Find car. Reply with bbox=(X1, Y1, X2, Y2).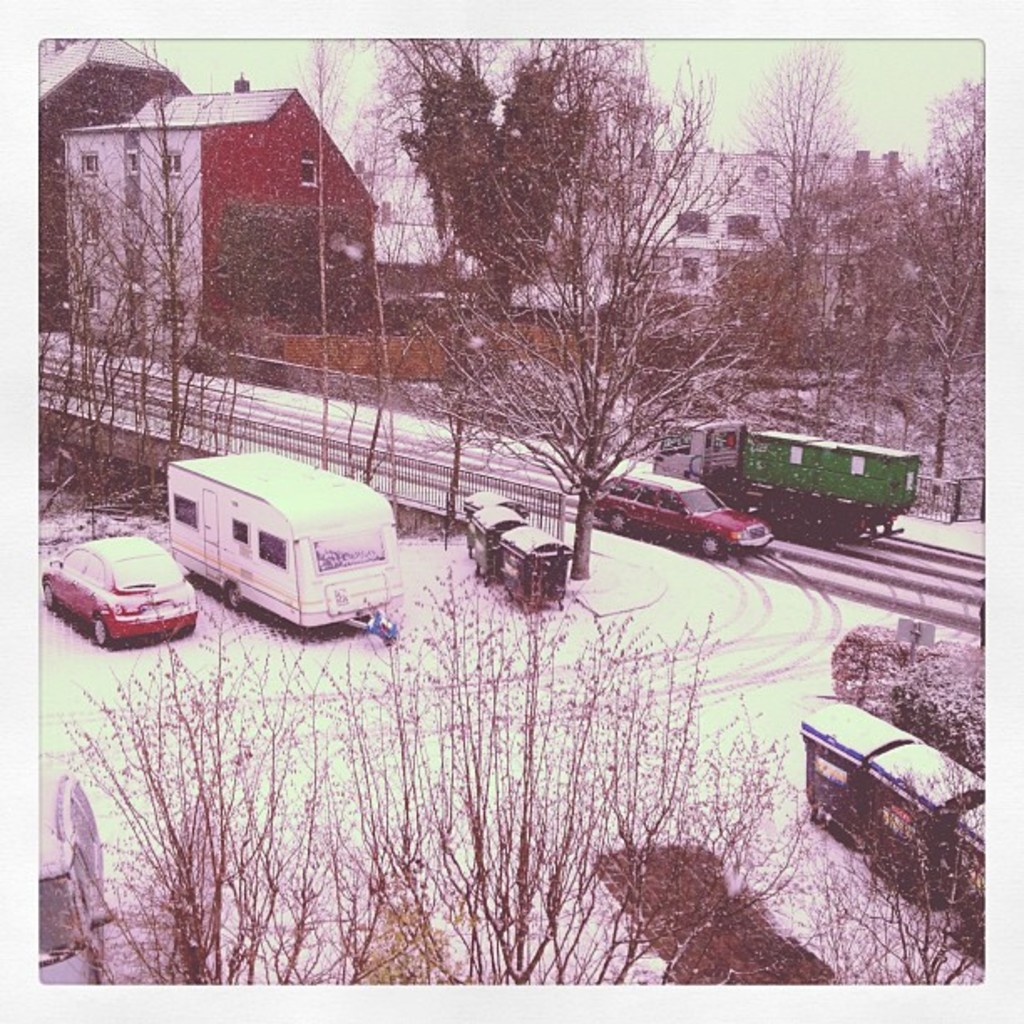
bbox=(37, 537, 202, 651).
